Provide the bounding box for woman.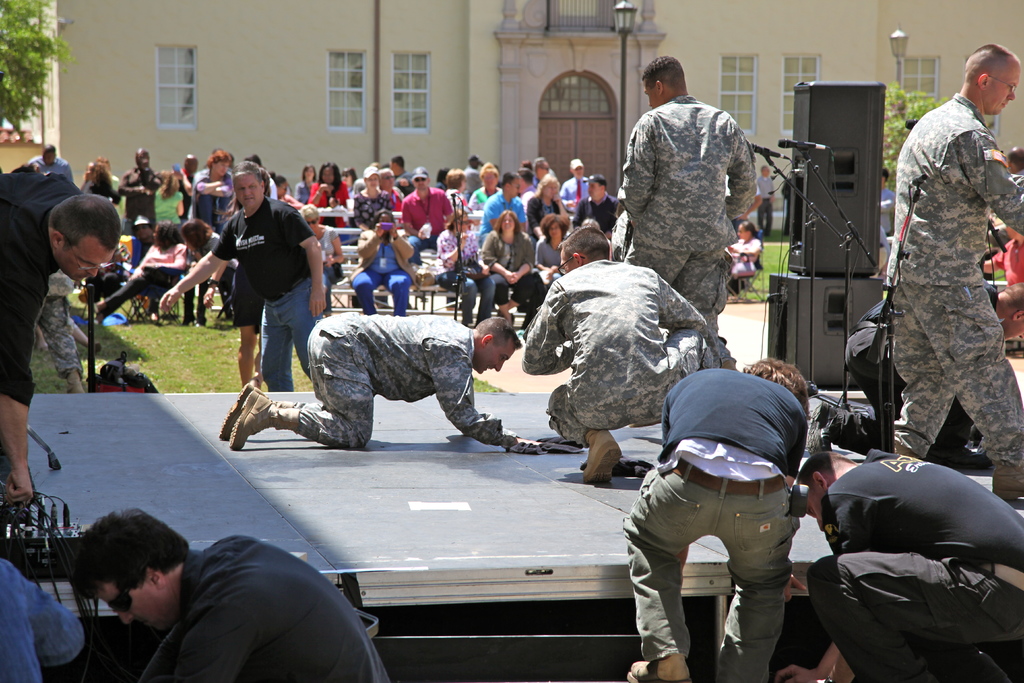
308, 163, 349, 226.
